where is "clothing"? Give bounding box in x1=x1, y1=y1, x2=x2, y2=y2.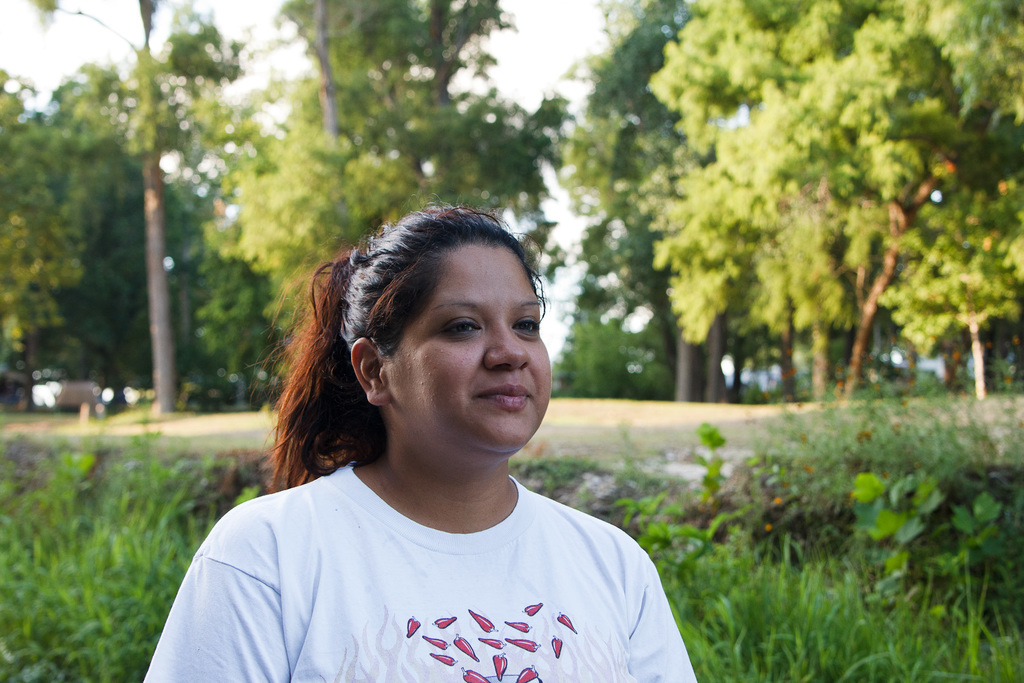
x1=157, y1=416, x2=707, y2=673.
